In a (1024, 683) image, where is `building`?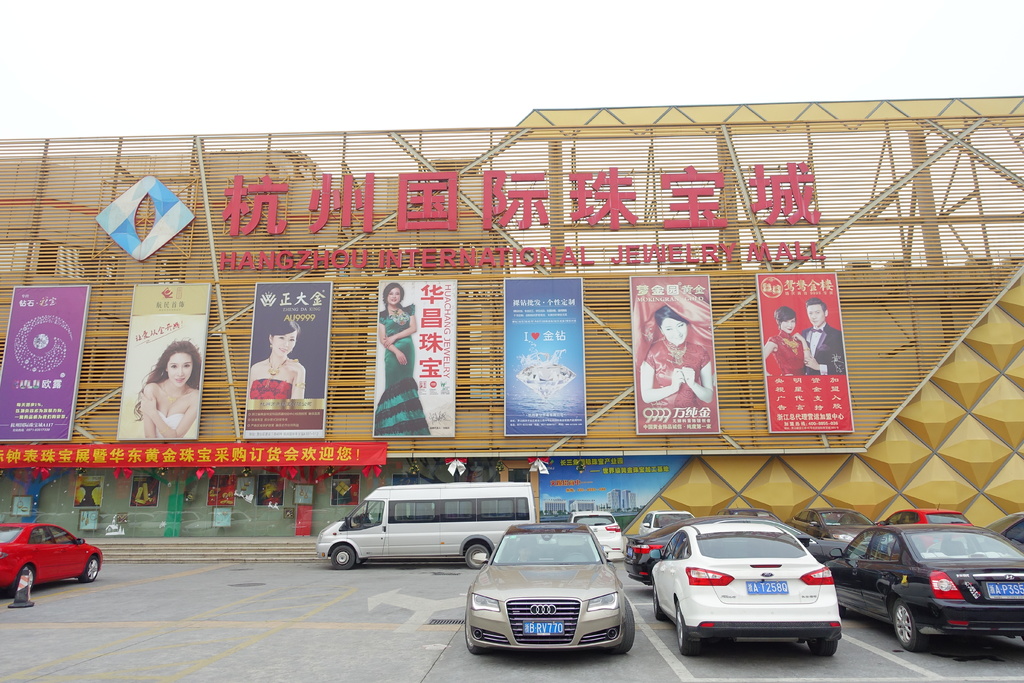
left=0, top=90, right=1023, bottom=570.
